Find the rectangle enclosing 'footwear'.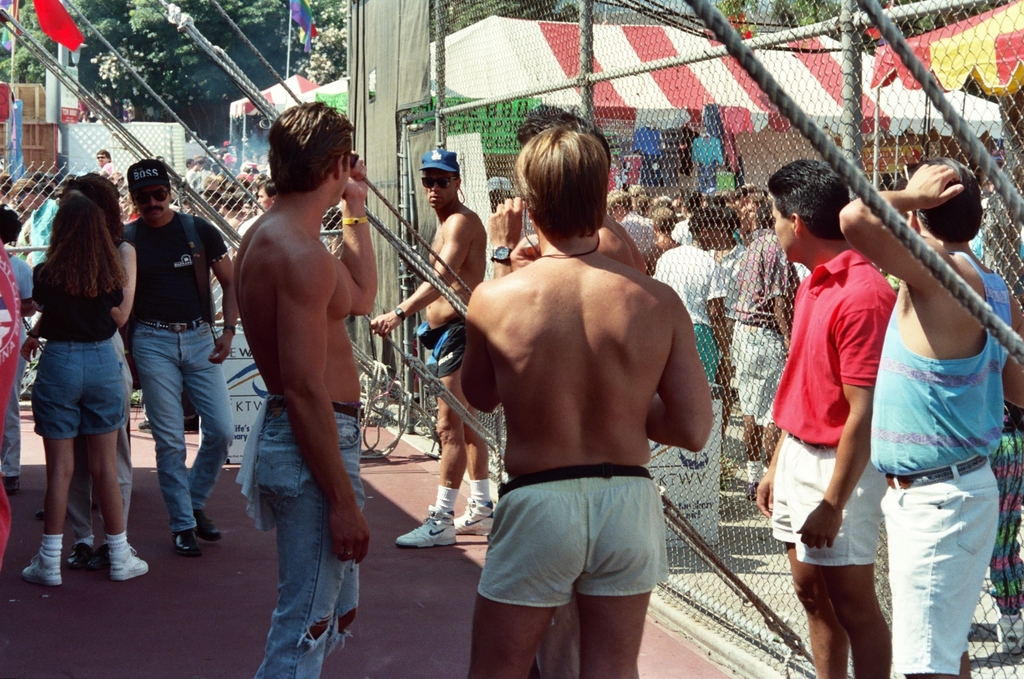
box=[21, 545, 60, 584].
